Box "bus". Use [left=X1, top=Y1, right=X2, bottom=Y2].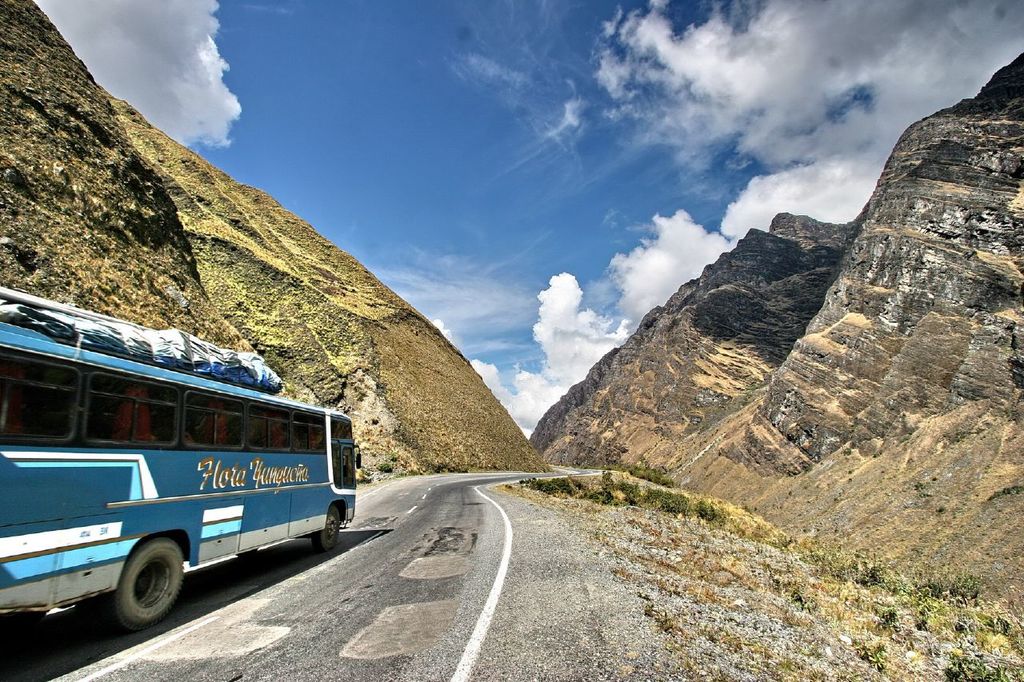
[left=0, top=284, right=361, bottom=631].
